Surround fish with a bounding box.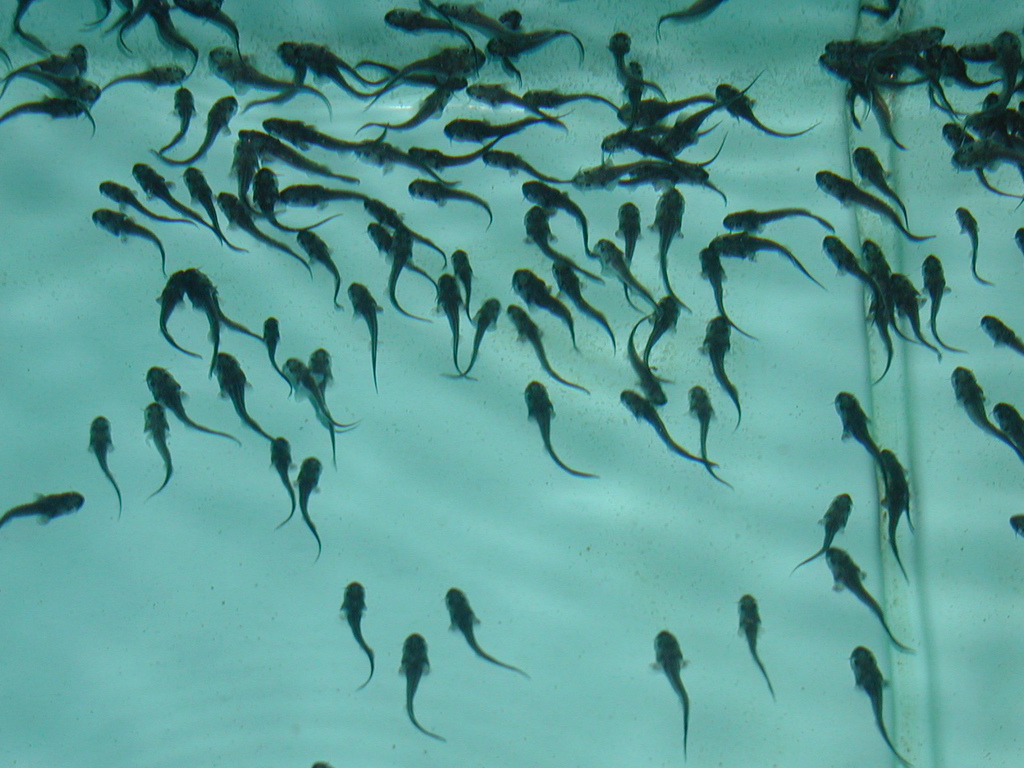
bbox=[510, 301, 591, 396].
